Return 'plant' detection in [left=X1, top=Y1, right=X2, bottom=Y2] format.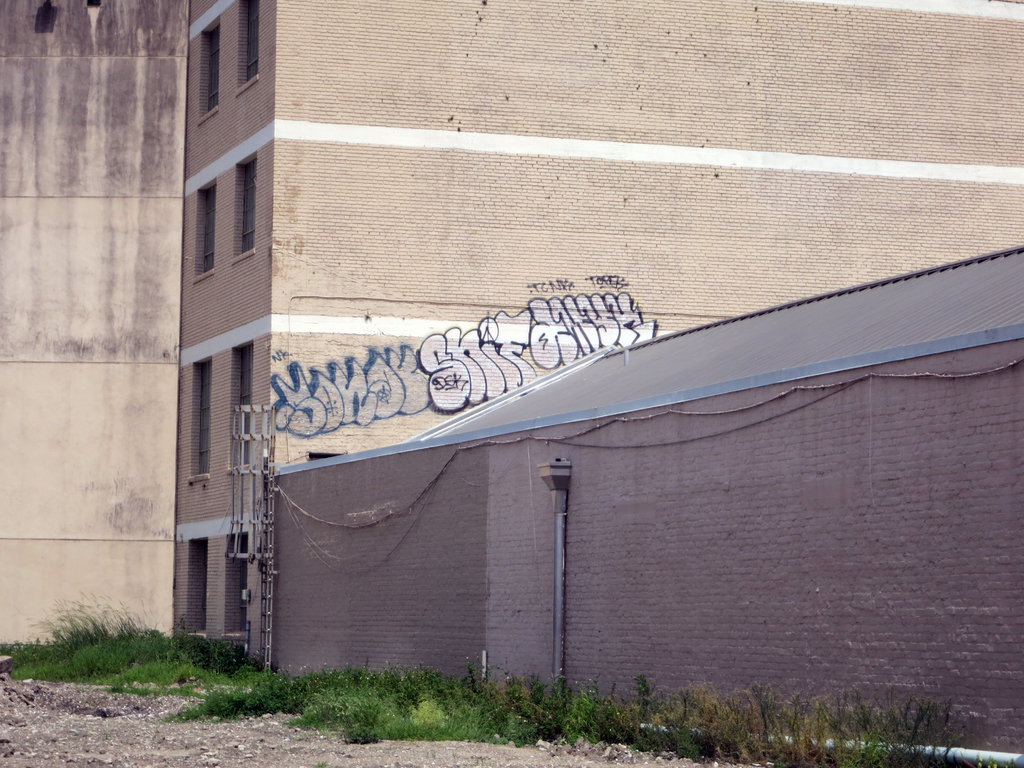
[left=842, top=728, right=895, bottom=767].
